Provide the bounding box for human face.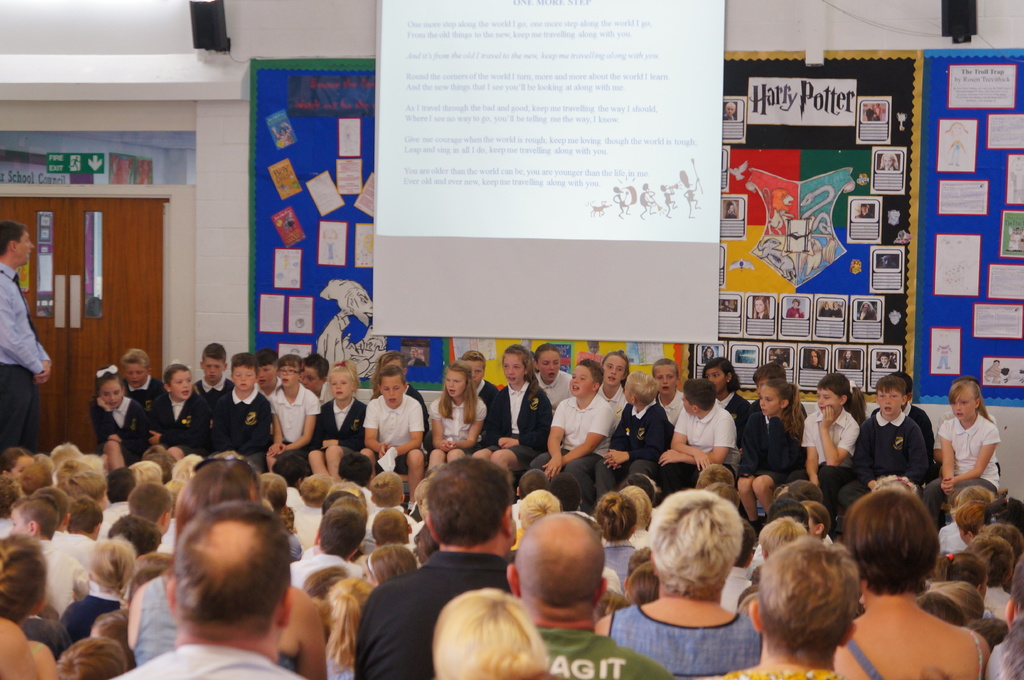
681:391:694:415.
